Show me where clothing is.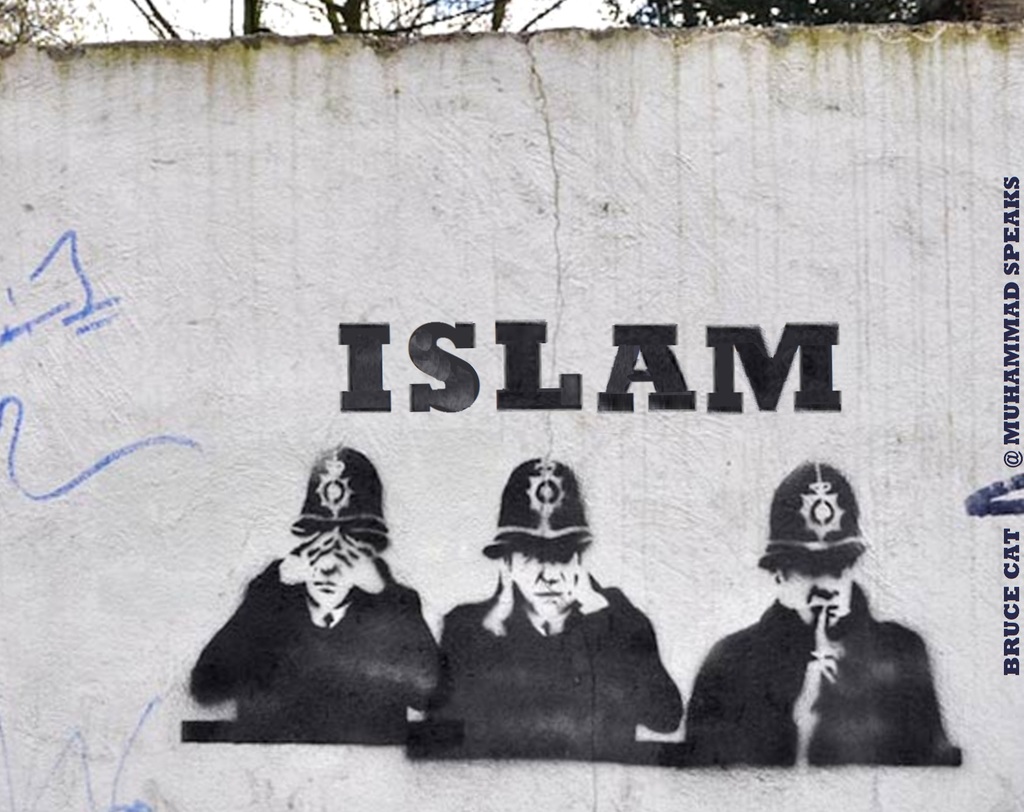
clothing is at x1=682, y1=579, x2=961, y2=765.
